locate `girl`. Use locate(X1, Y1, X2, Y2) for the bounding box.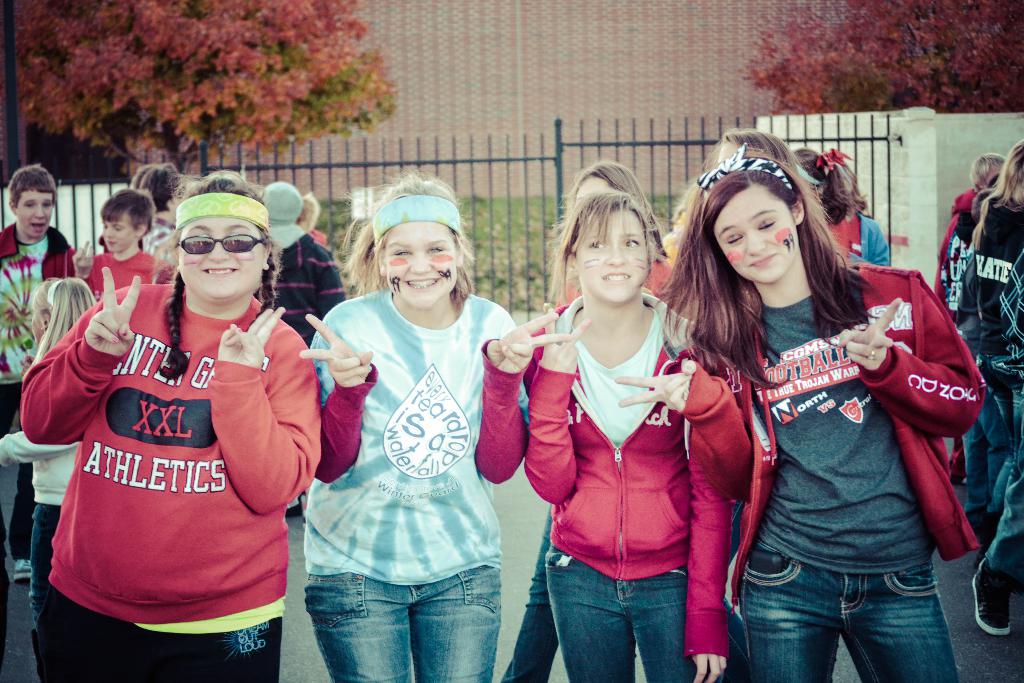
locate(303, 174, 572, 682).
